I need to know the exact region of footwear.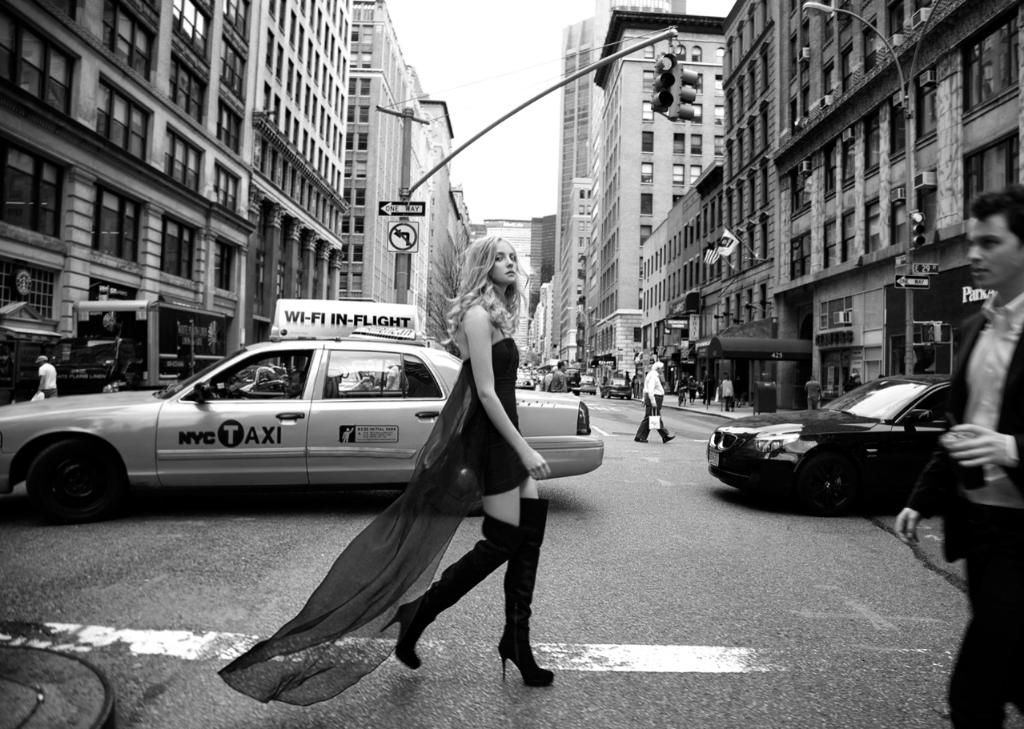
Region: [492,613,552,701].
